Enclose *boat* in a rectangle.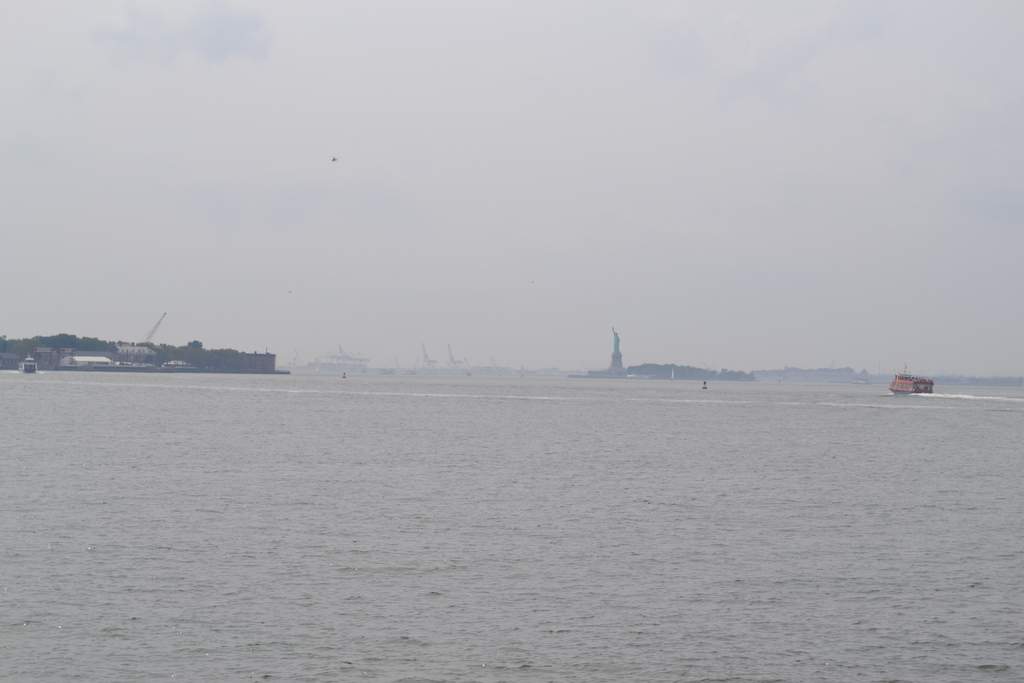
region(18, 352, 39, 378).
